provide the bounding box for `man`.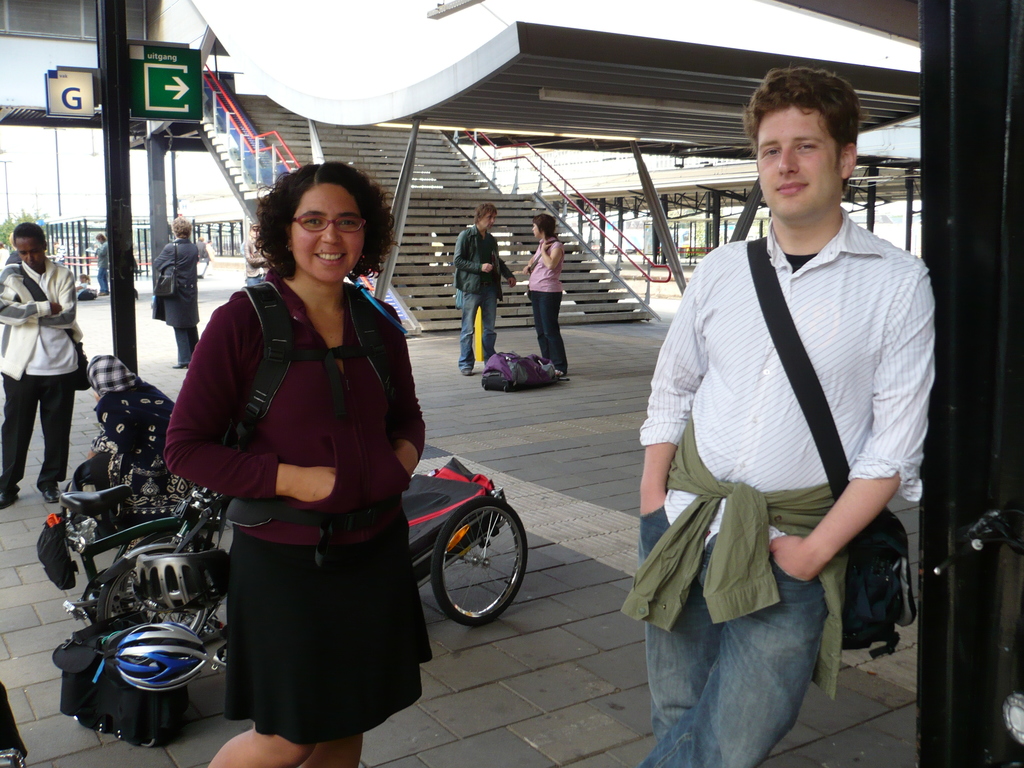
x1=451, y1=199, x2=520, y2=379.
